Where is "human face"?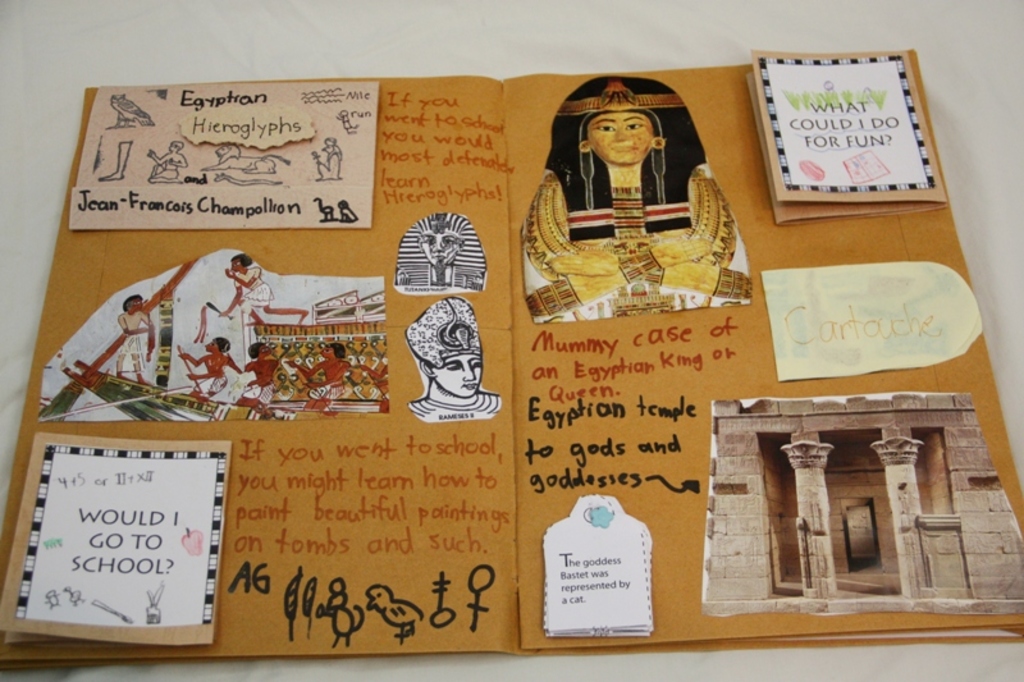
Rect(431, 354, 485, 400).
